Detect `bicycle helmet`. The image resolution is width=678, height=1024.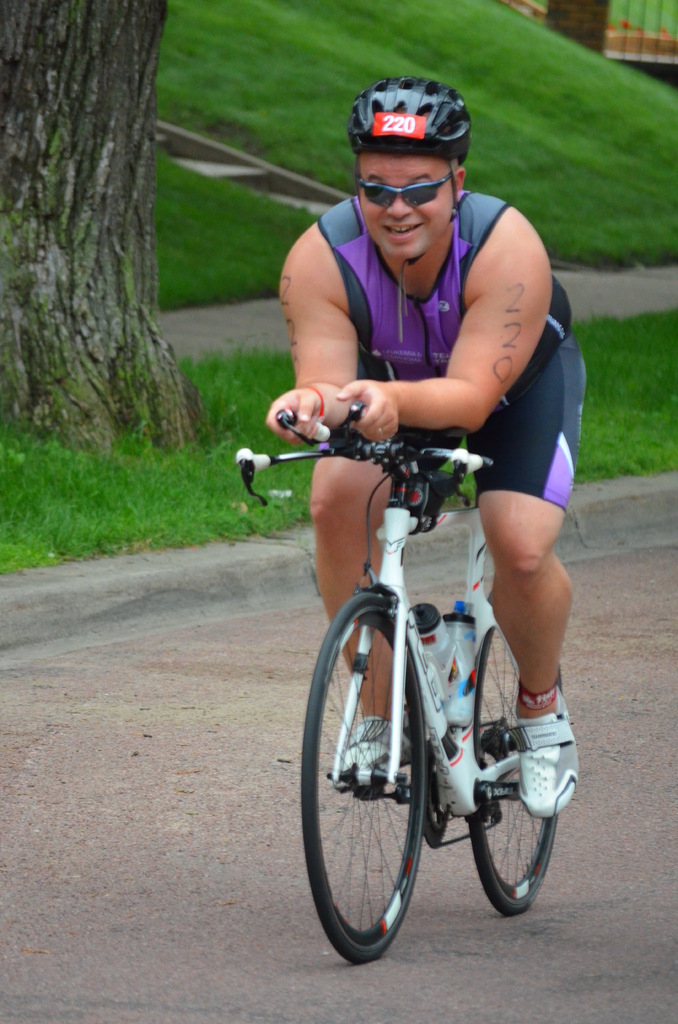
bbox=[345, 73, 478, 155].
